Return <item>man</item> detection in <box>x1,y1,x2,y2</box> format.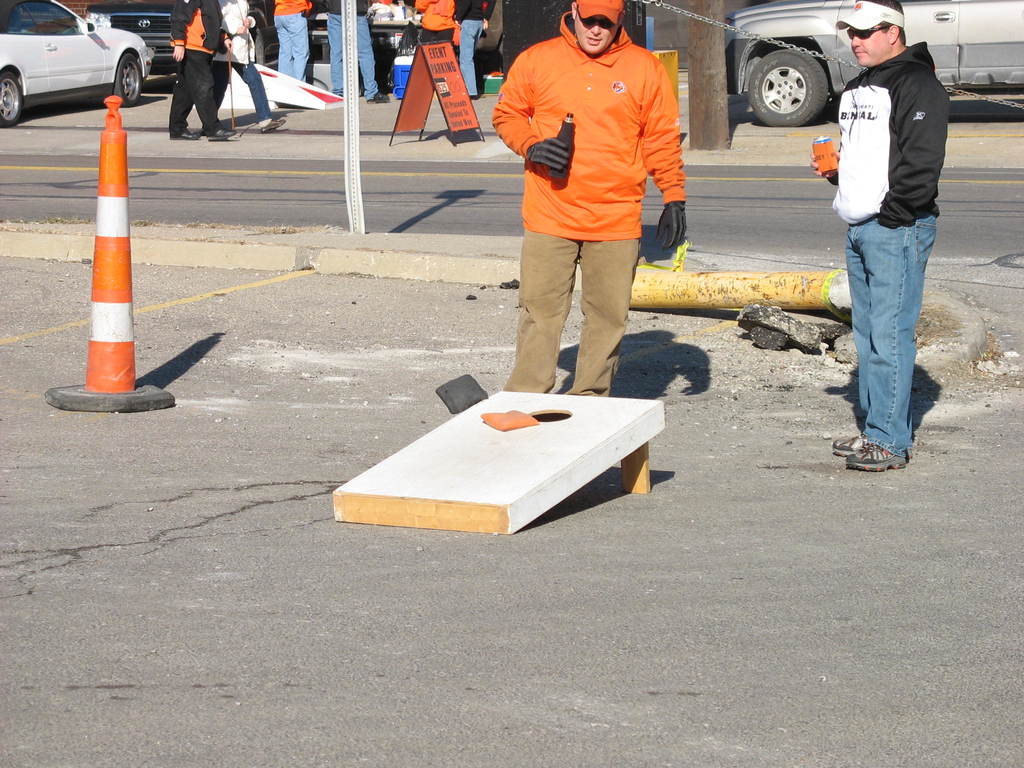
<box>213,0,287,140</box>.
